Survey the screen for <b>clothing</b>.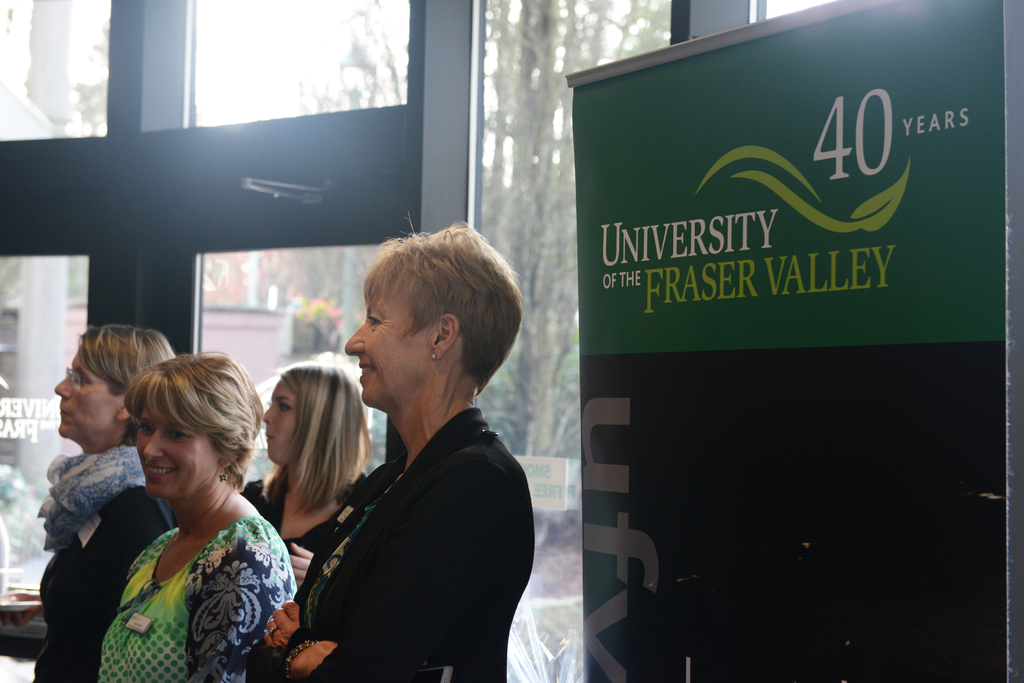
Survey found: <bbox>99, 504, 290, 682</bbox>.
